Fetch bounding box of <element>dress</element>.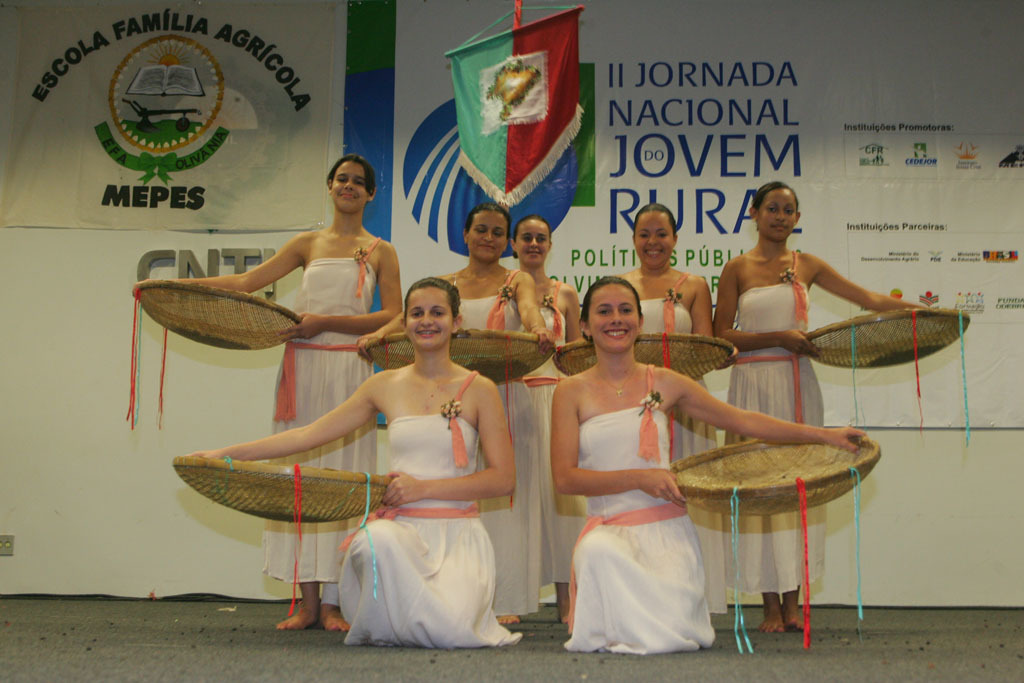
Bbox: 460,299,553,627.
